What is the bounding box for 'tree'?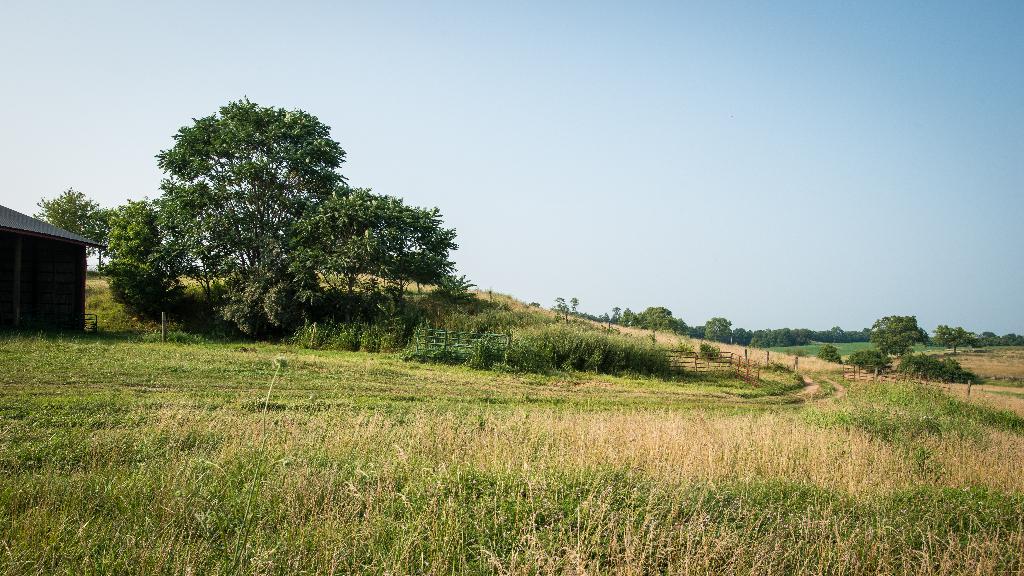
355, 199, 462, 301.
